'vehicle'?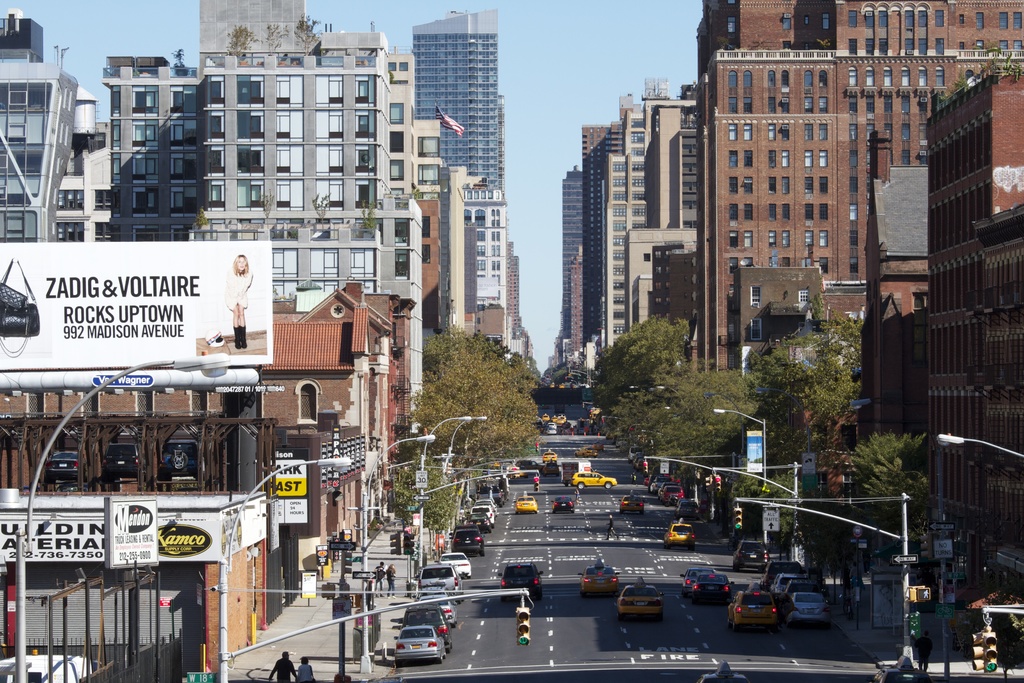
bbox=(696, 570, 730, 604)
